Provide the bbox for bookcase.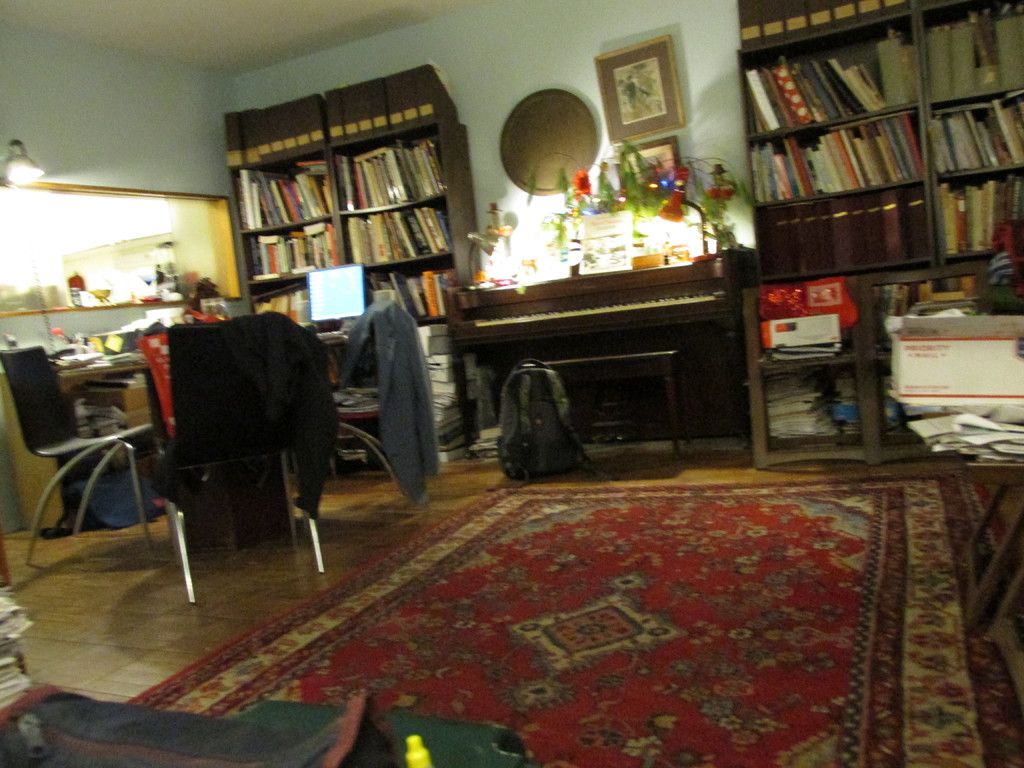
pyautogui.locateOnScreen(738, 0, 1023, 470).
